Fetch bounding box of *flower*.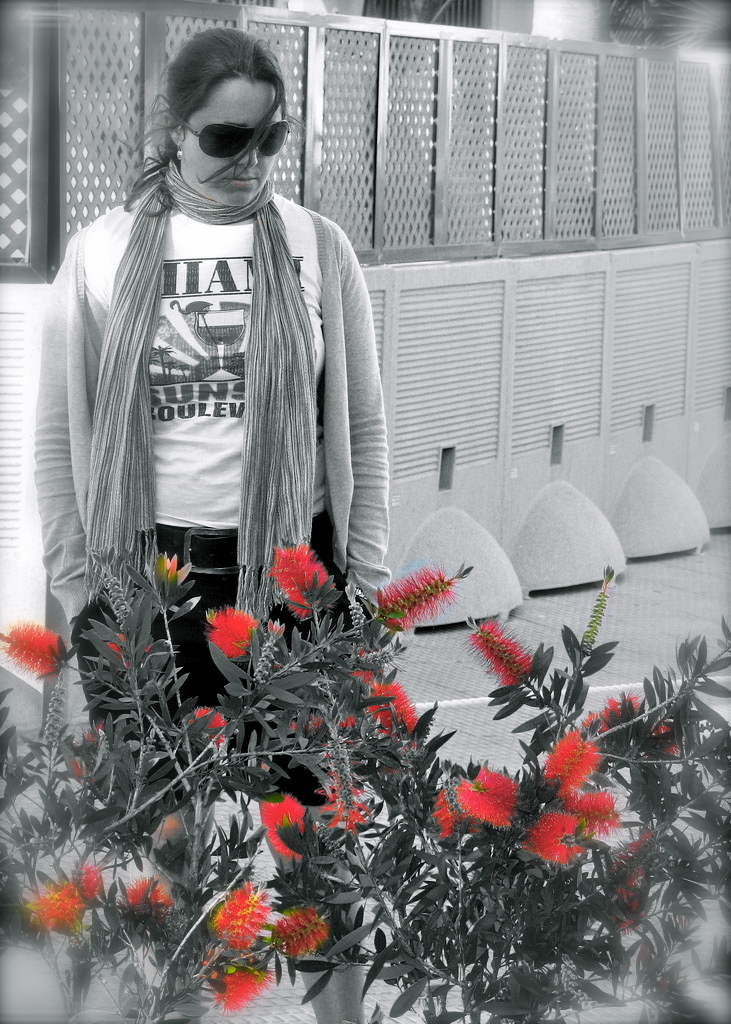
Bbox: x1=207, y1=609, x2=258, y2=660.
